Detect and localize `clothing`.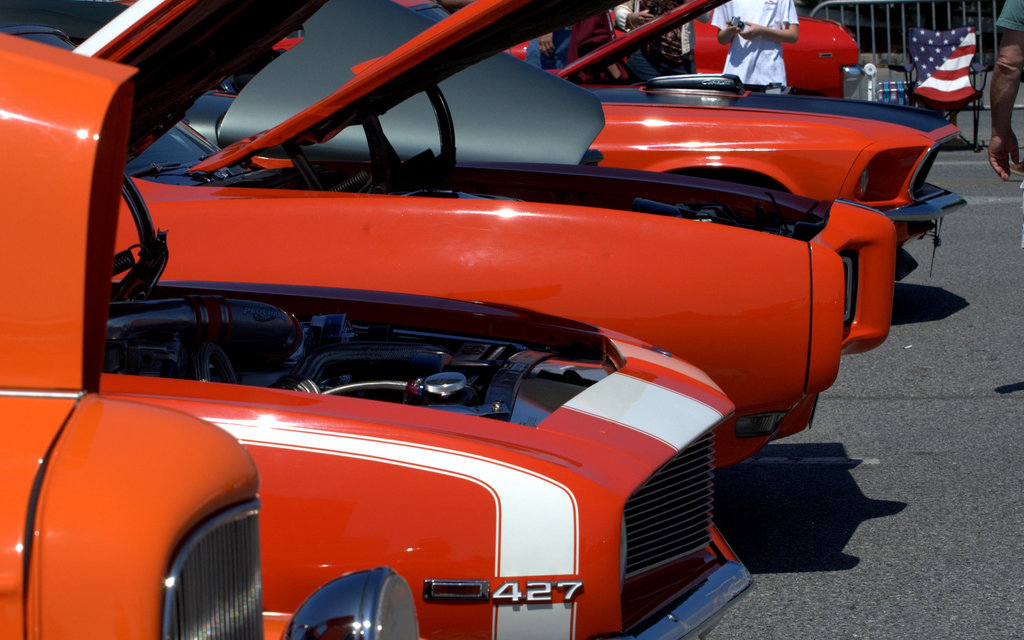
Localized at 991, 0, 1023, 31.
